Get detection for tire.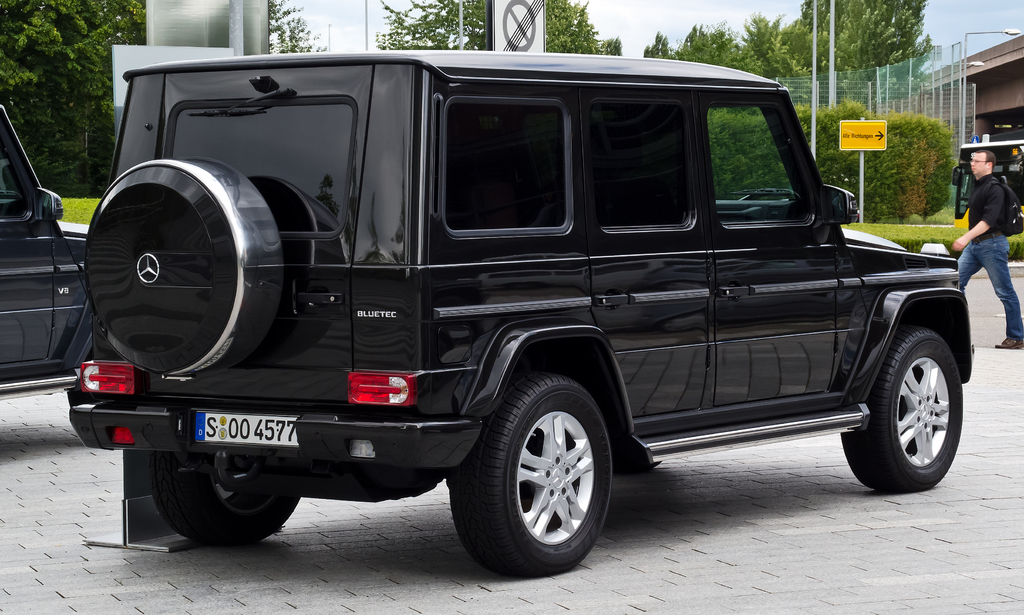
Detection: detection(447, 370, 615, 582).
